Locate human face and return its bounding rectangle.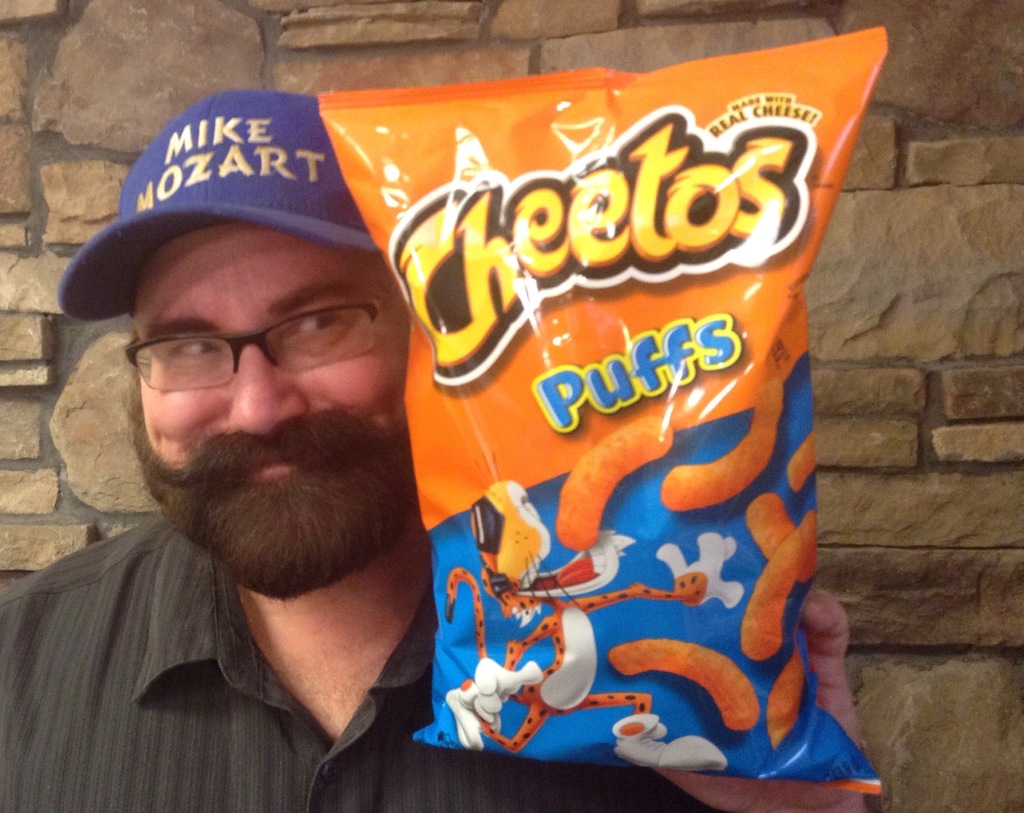
pyautogui.locateOnScreen(139, 218, 405, 486).
